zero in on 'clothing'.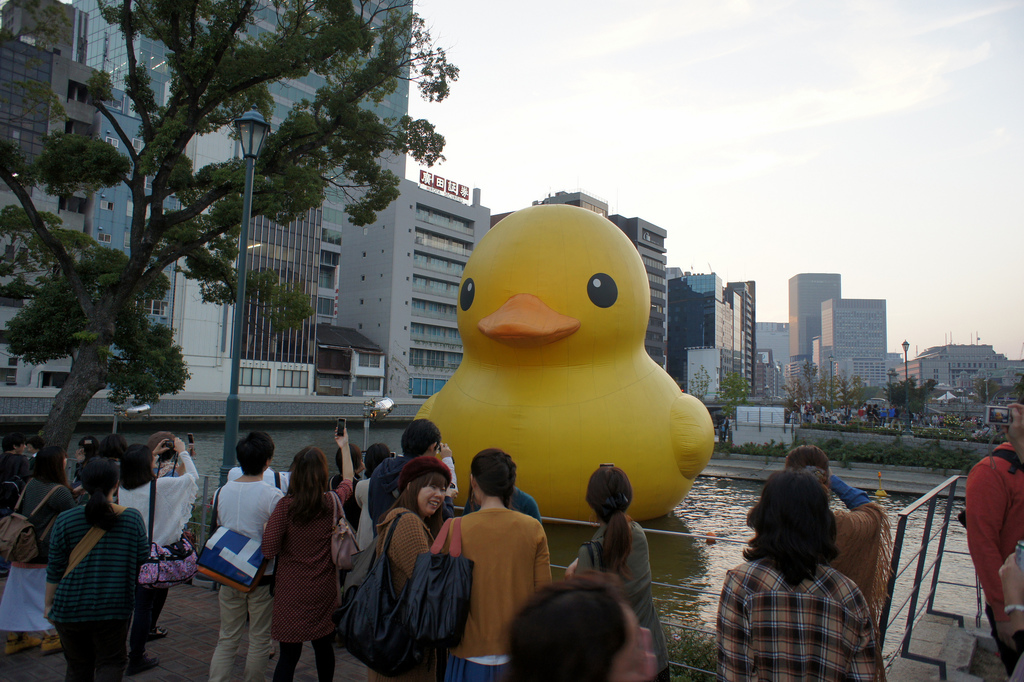
Zeroed in: bbox=[938, 418, 942, 427].
